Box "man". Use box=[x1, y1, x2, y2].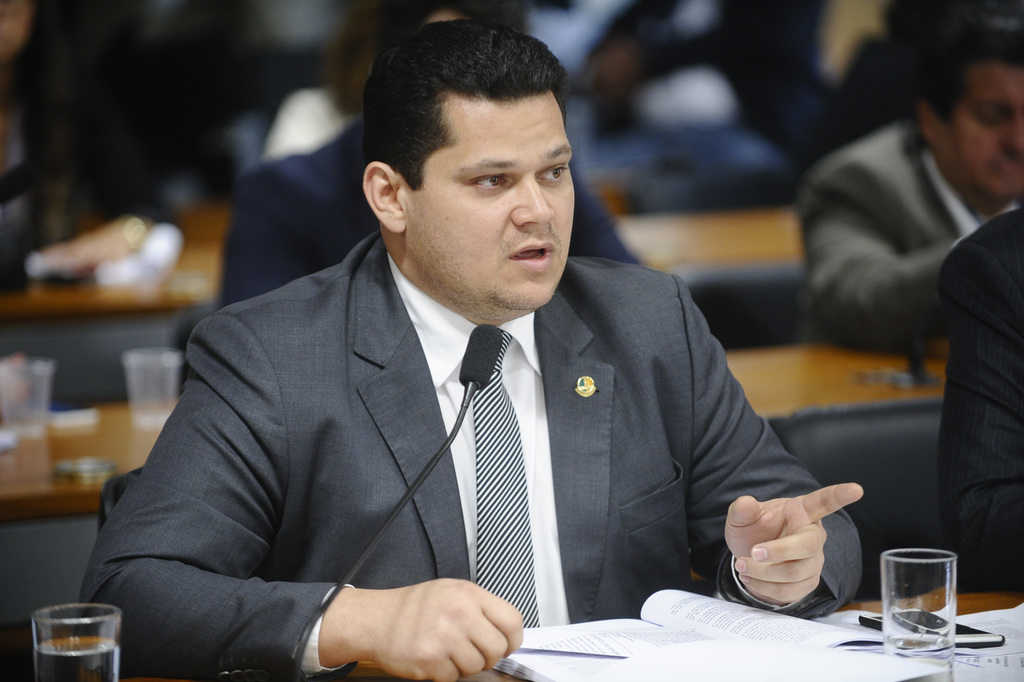
box=[126, 63, 838, 666].
